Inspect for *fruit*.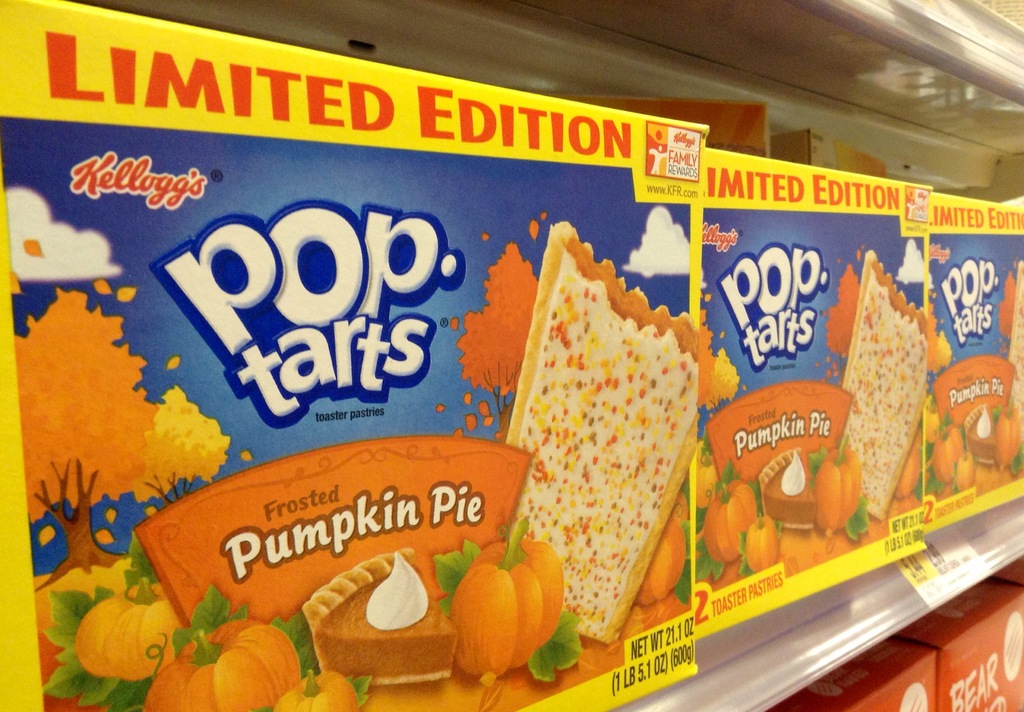
Inspection: 931,424,967,477.
